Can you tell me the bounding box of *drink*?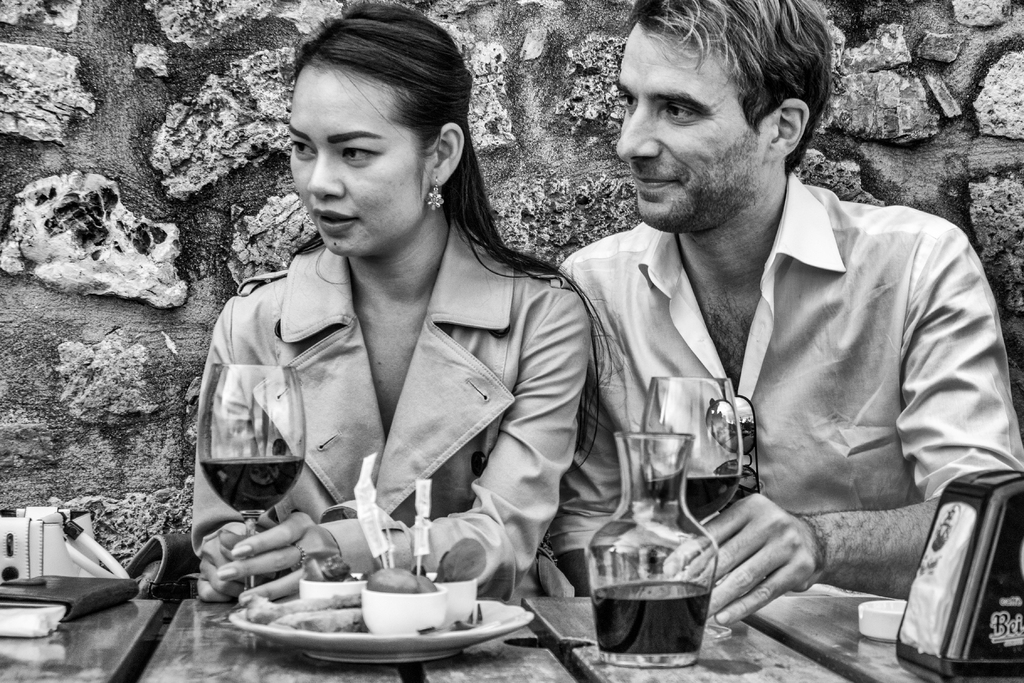
{"x1": 594, "y1": 580, "x2": 701, "y2": 657}.
